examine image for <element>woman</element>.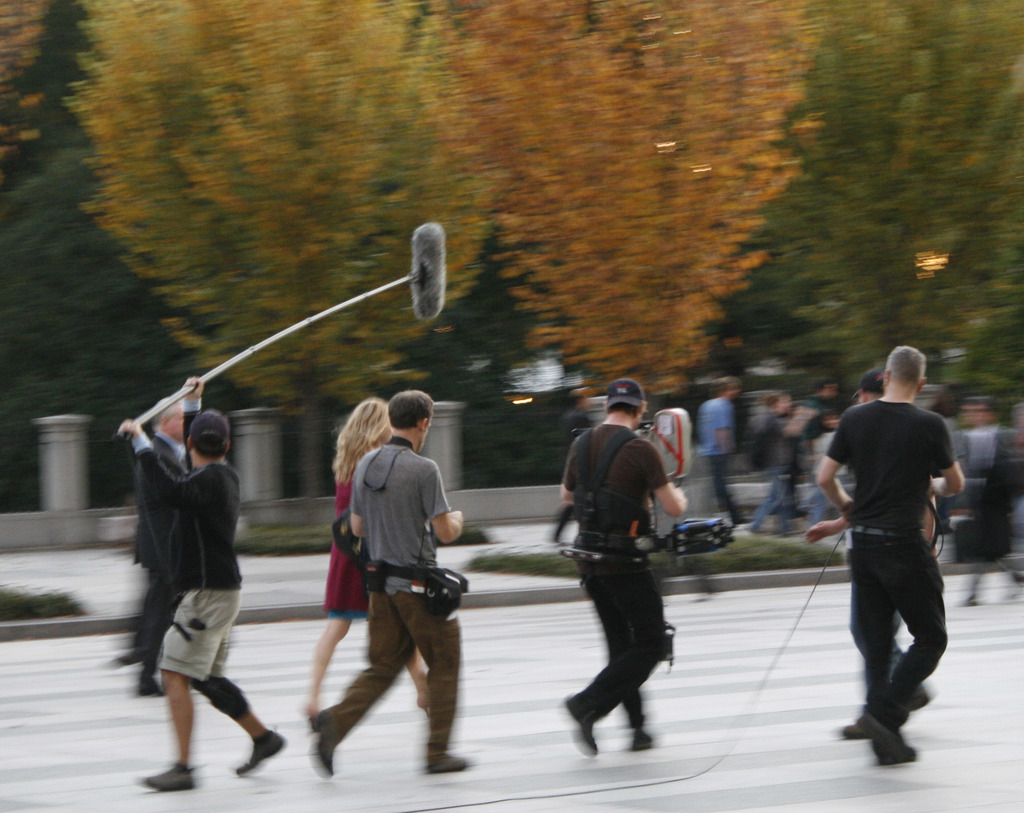
Examination result: [x1=296, y1=395, x2=431, y2=732].
